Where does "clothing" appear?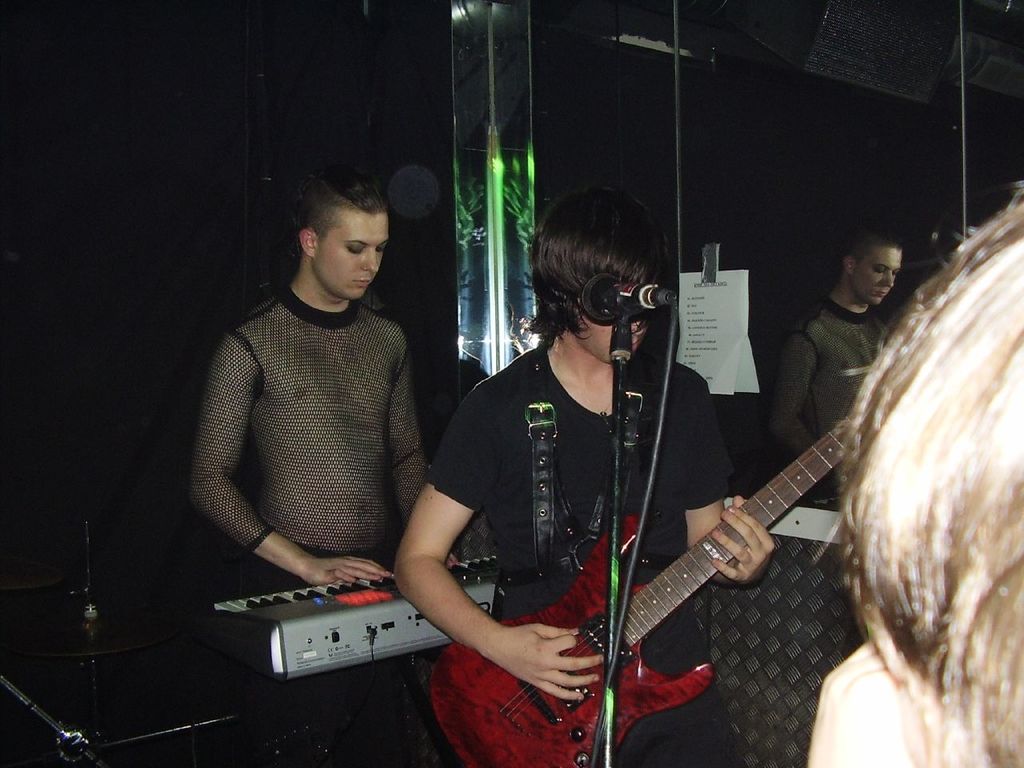
Appears at {"x1": 183, "y1": 279, "x2": 426, "y2": 767}.
